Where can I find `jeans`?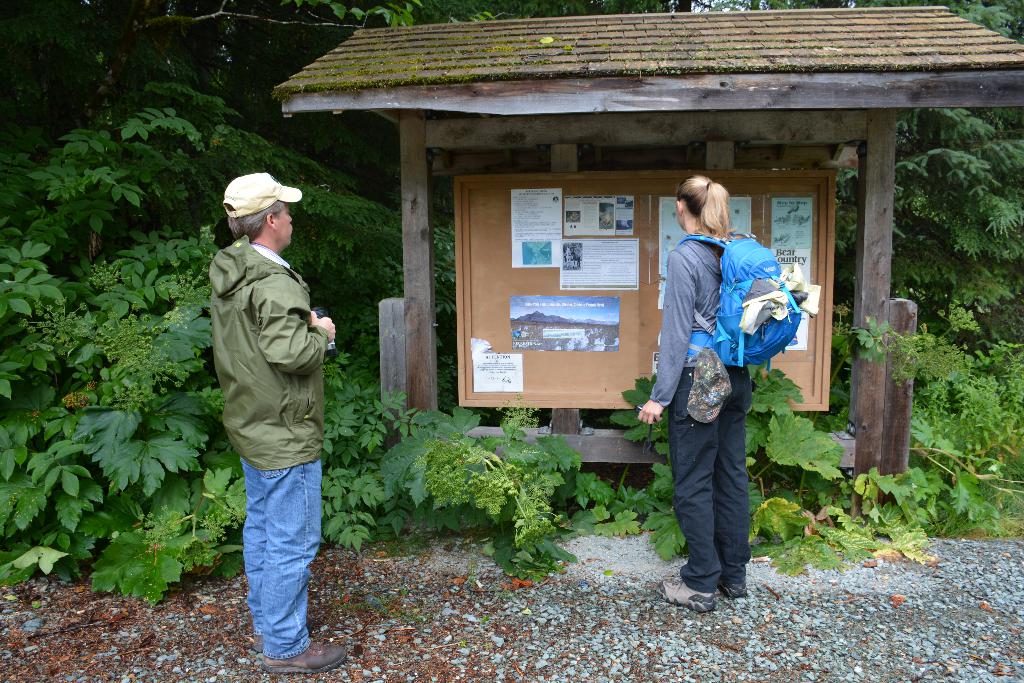
You can find it at (left=237, top=457, right=321, bottom=660).
